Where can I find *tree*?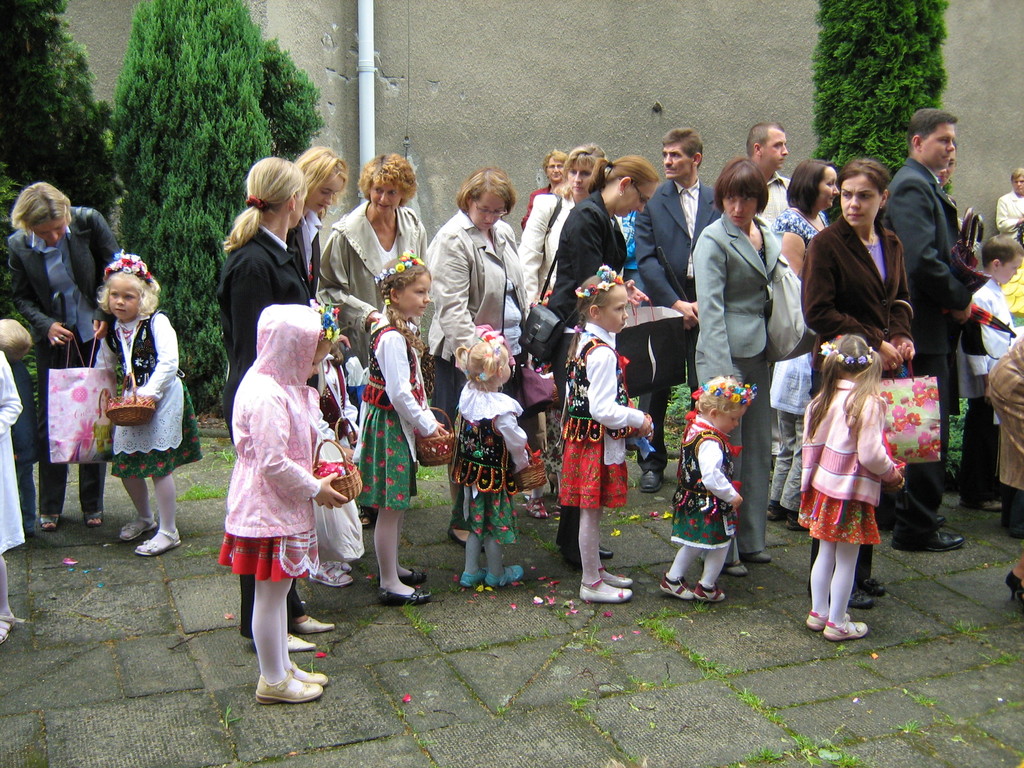
You can find it at {"x1": 109, "y1": 0, "x2": 266, "y2": 424}.
